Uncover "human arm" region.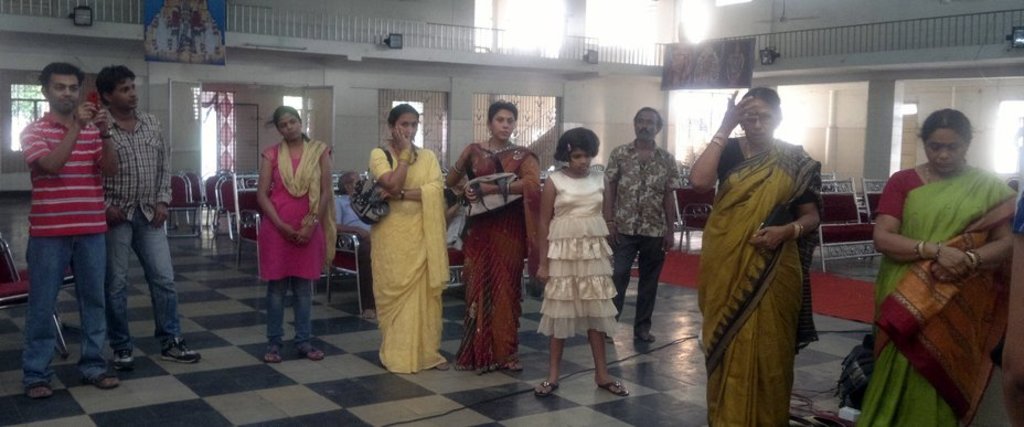
Uncovered: pyautogui.locateOnScreen(87, 106, 122, 177).
